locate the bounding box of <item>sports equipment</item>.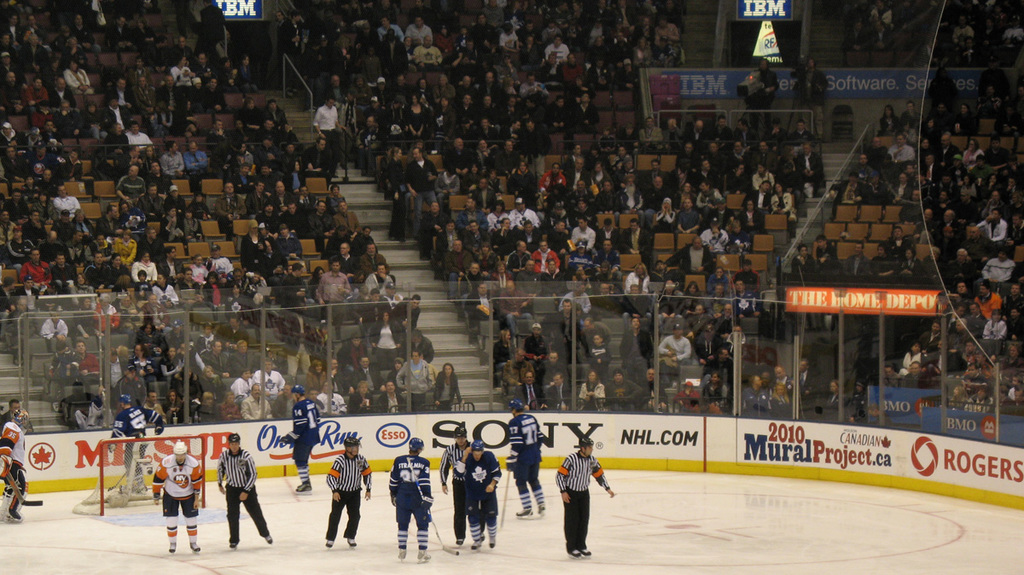
Bounding box: bbox=[75, 435, 206, 514].
